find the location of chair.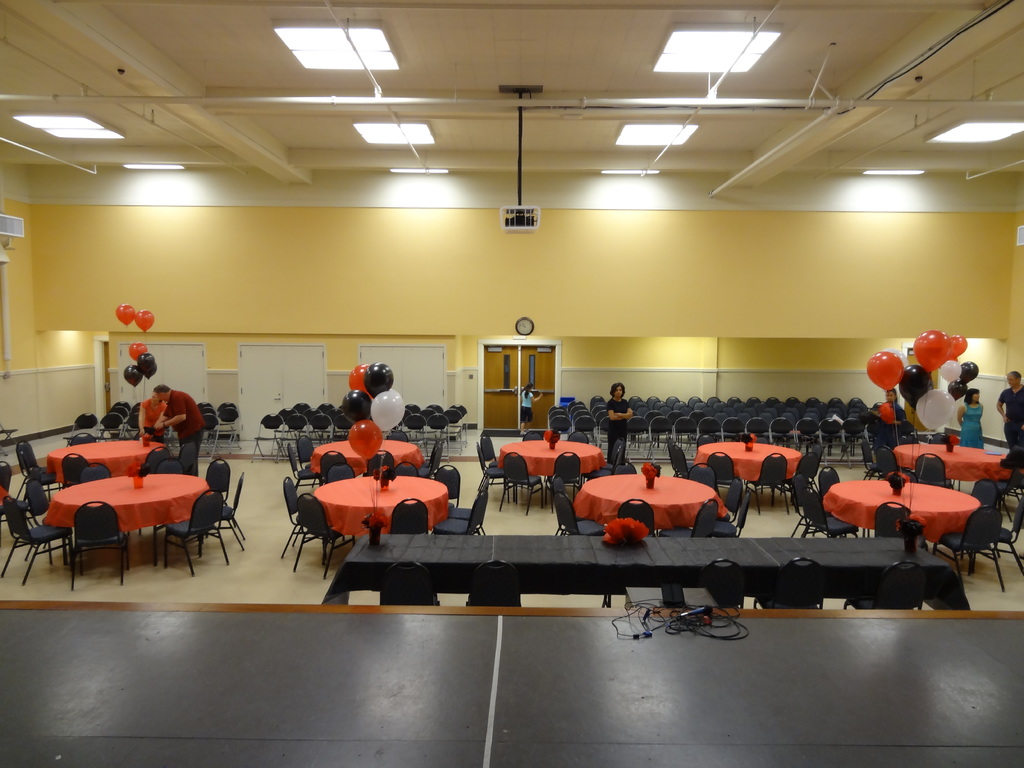
Location: BBox(910, 451, 956, 492).
